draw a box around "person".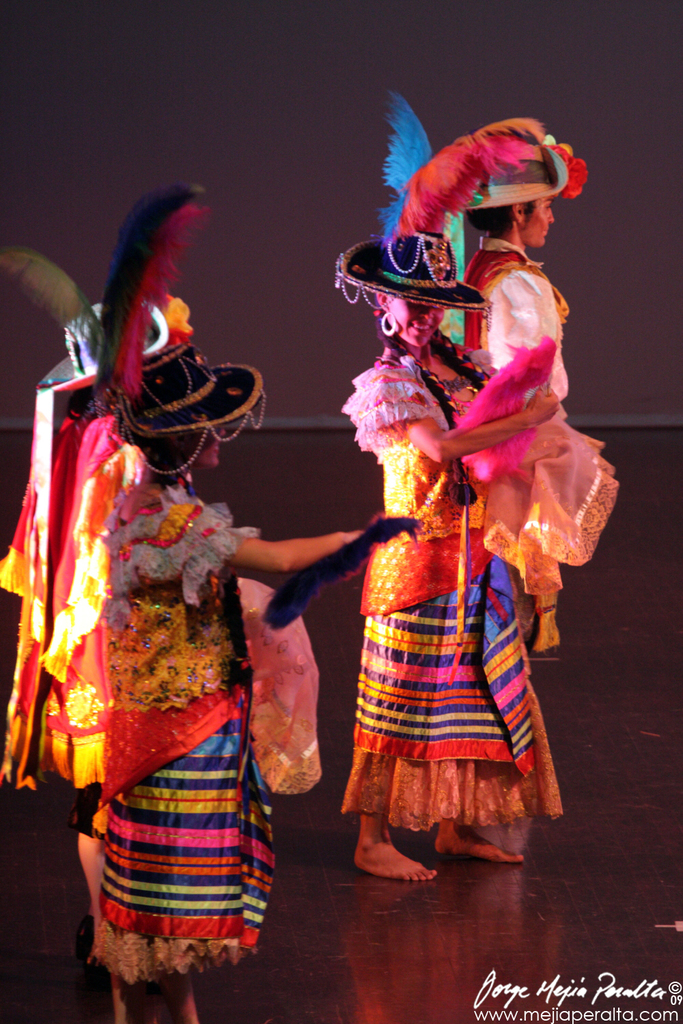
(x1=63, y1=285, x2=398, y2=1023).
